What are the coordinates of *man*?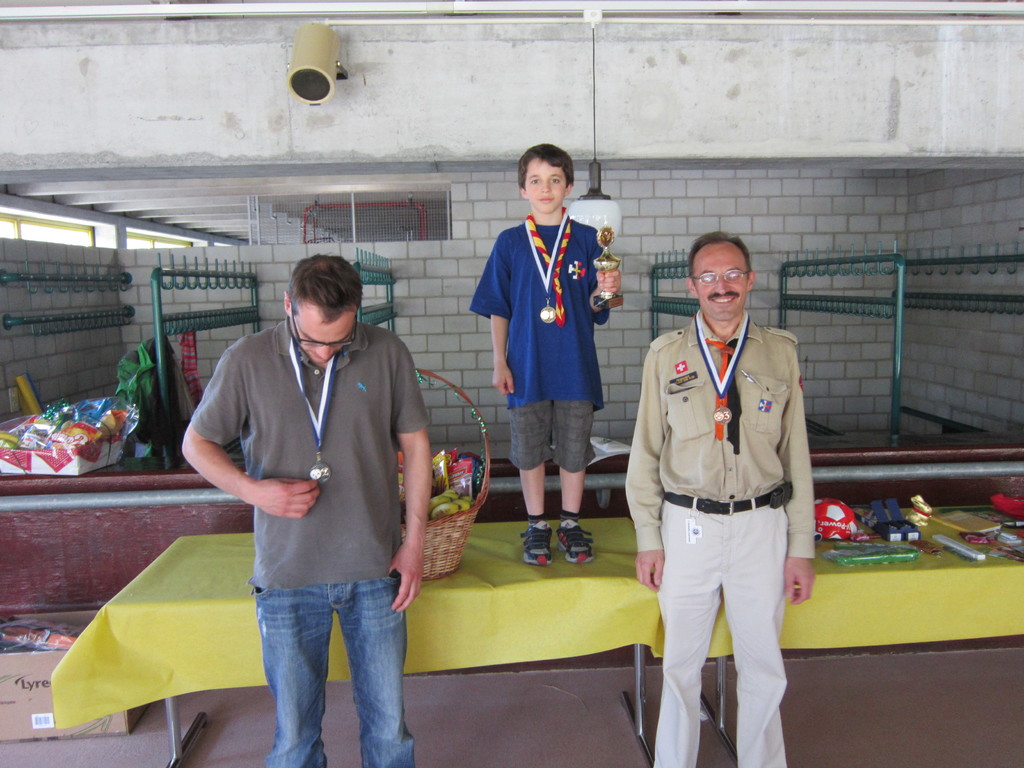
BBox(620, 230, 821, 767).
